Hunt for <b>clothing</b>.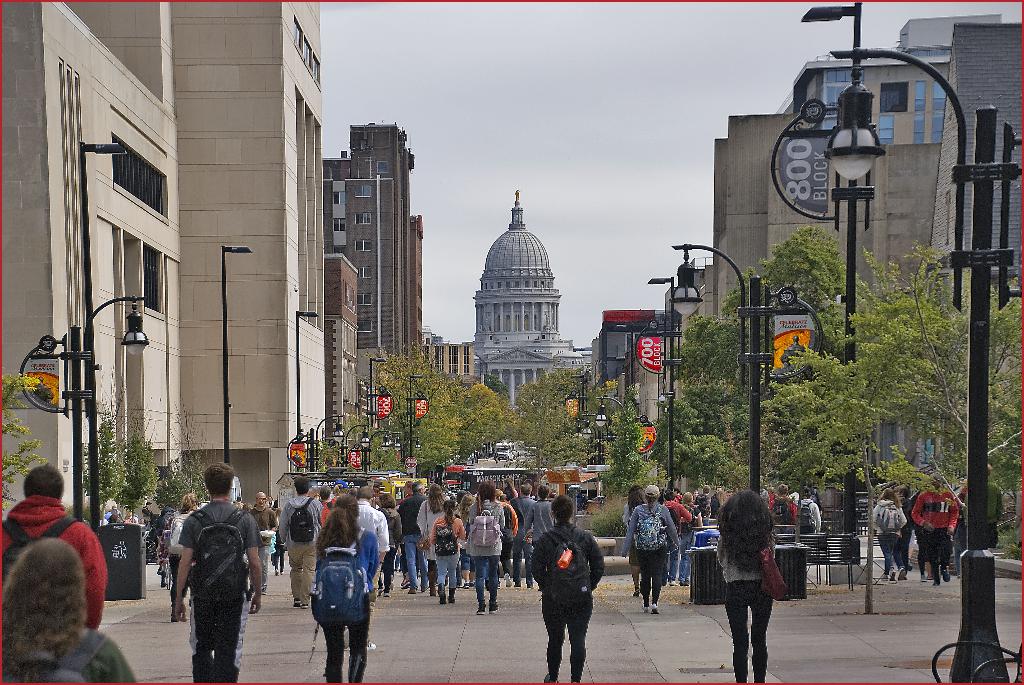
Hunted down at <bbox>664, 498, 690, 586</bbox>.
